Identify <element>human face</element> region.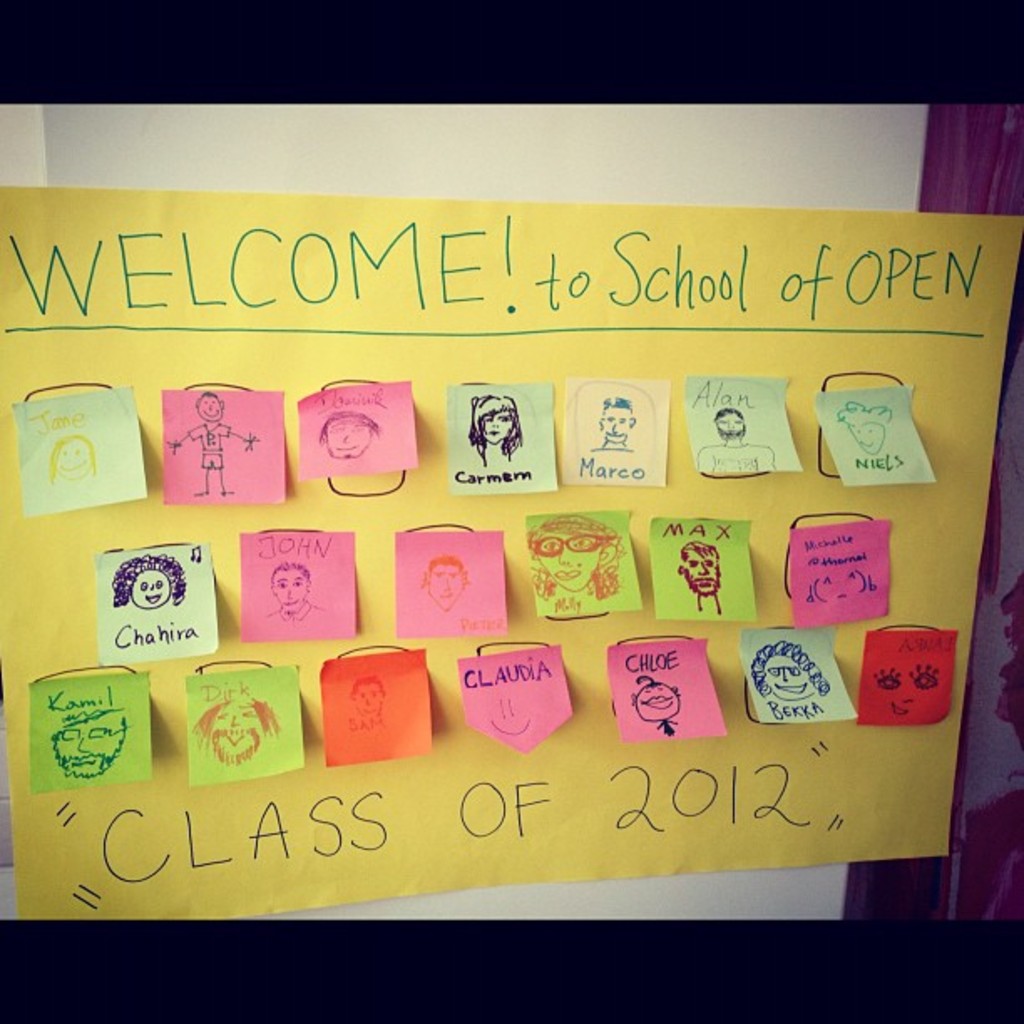
Region: rect(634, 681, 686, 721).
